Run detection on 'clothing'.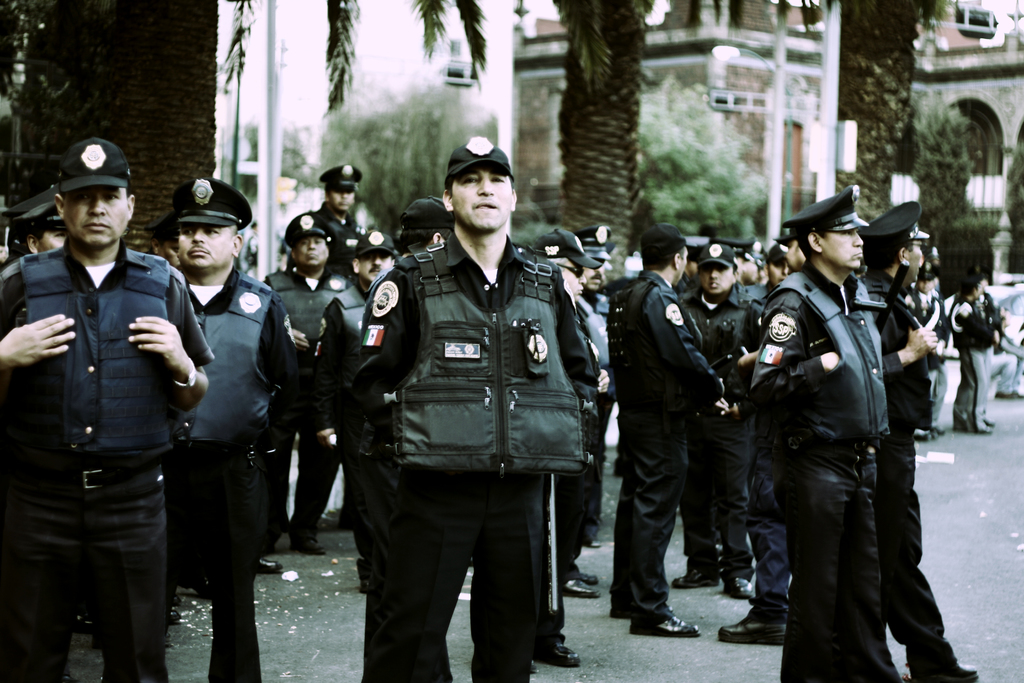
Result: (x1=170, y1=258, x2=300, y2=682).
